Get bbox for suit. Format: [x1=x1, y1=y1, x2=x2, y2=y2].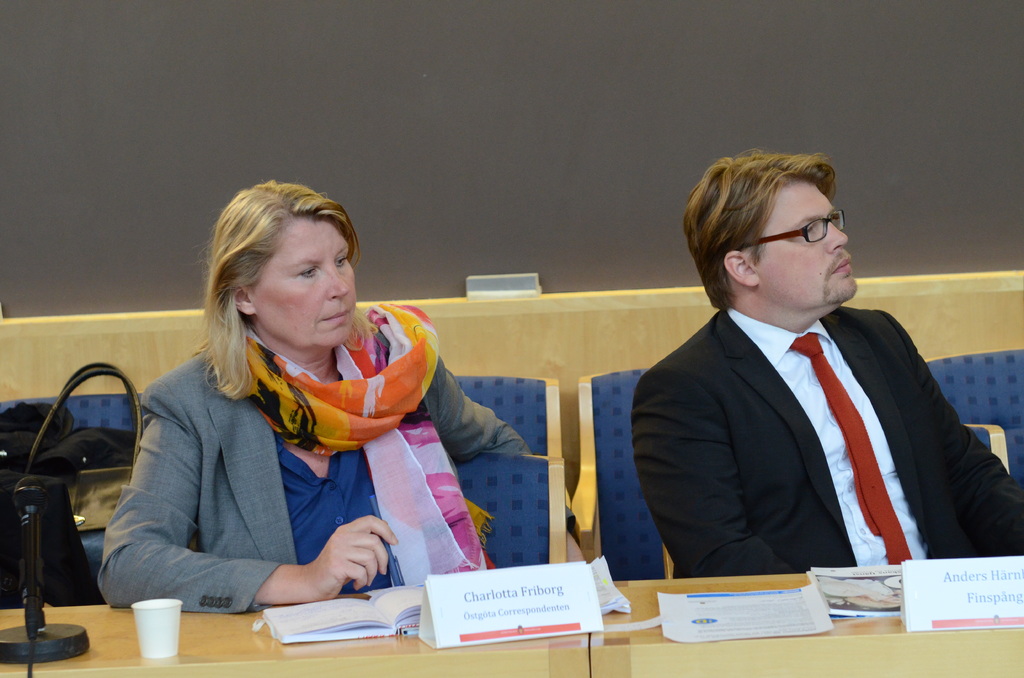
[x1=628, y1=302, x2=1023, y2=574].
